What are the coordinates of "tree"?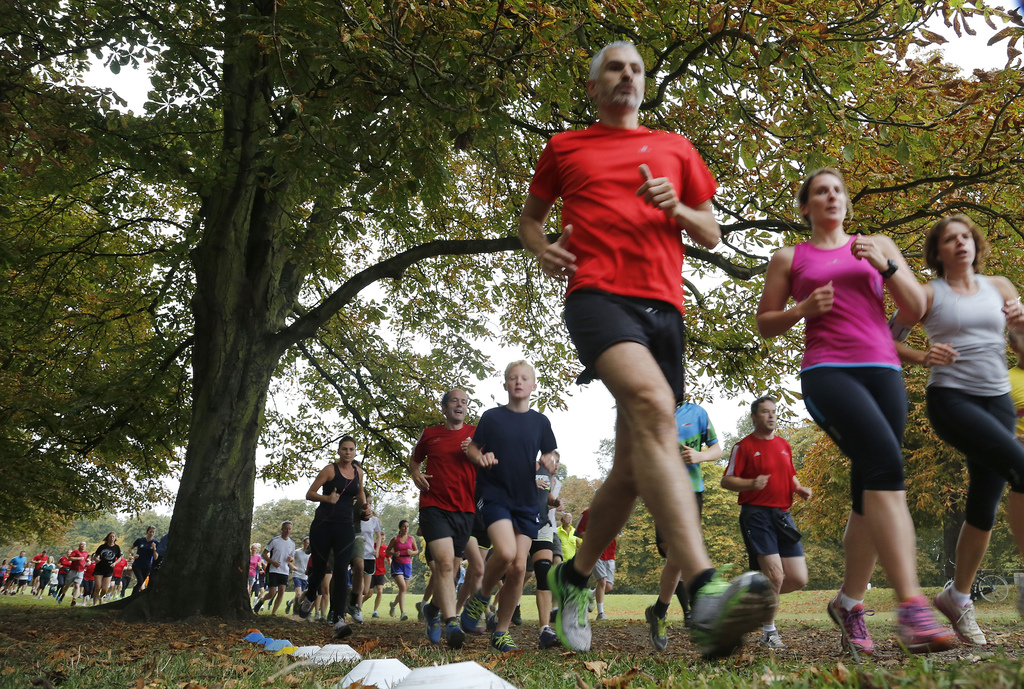
detection(1, 6, 787, 610).
